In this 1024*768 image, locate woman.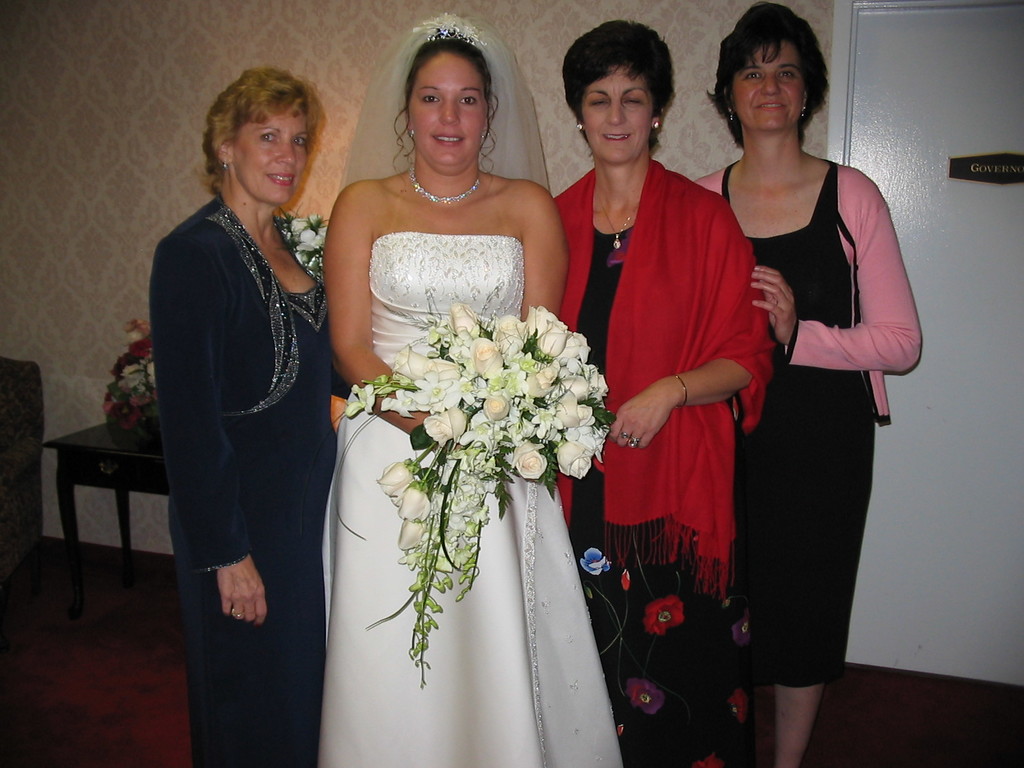
Bounding box: (left=555, top=17, right=778, bottom=767).
